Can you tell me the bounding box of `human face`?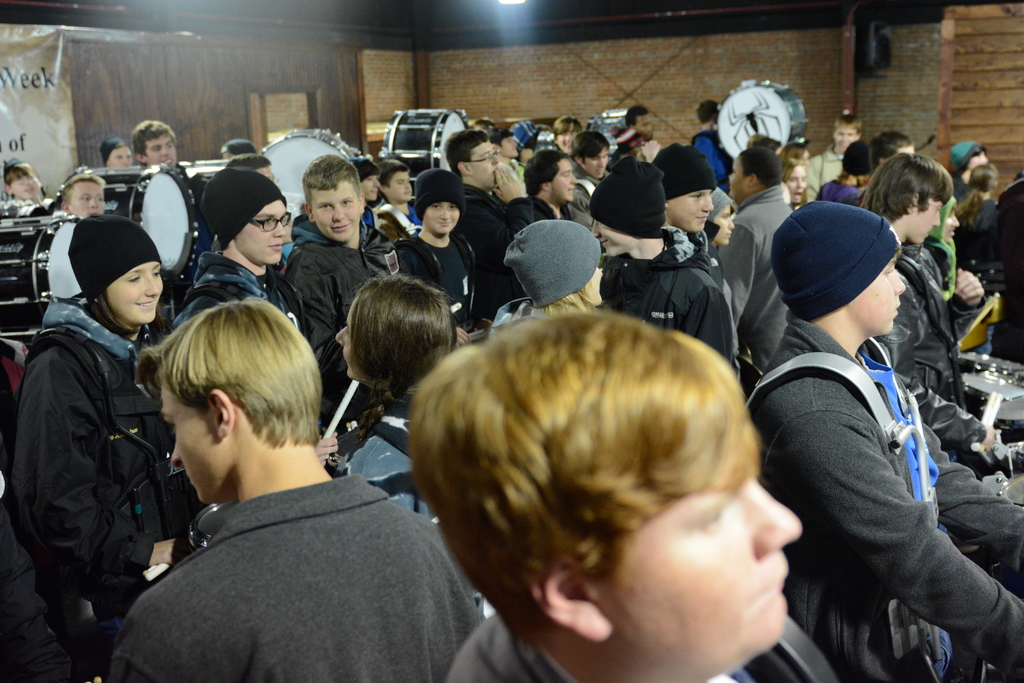
box(420, 199, 461, 235).
